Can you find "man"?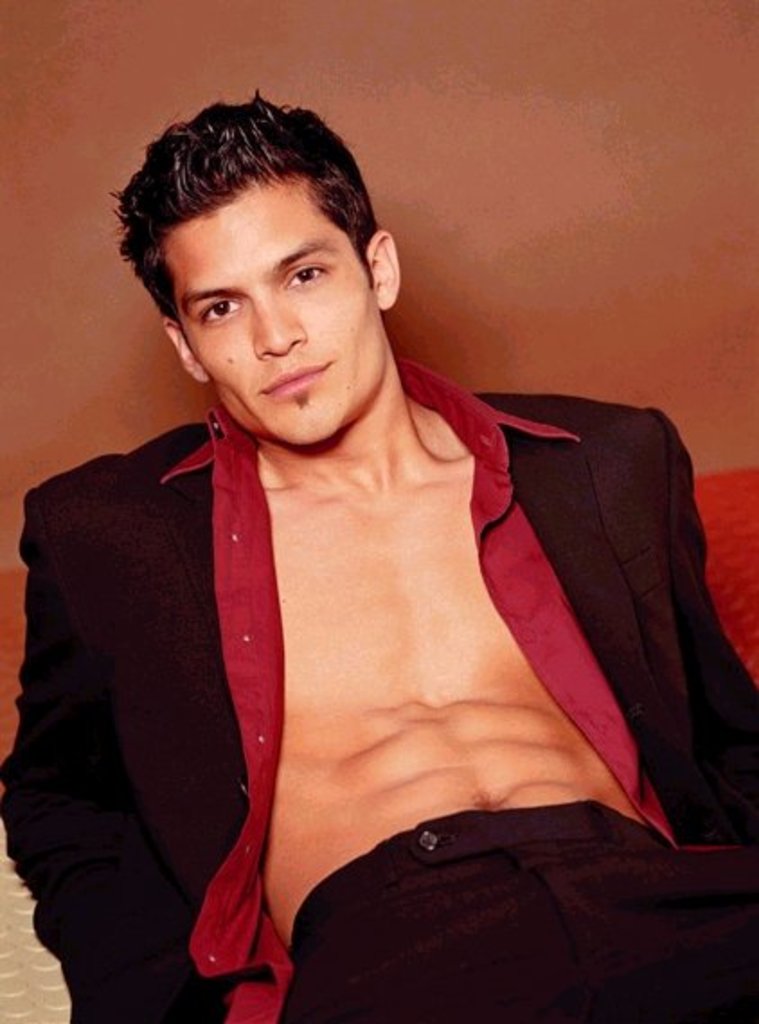
Yes, bounding box: BBox(9, 112, 718, 1004).
